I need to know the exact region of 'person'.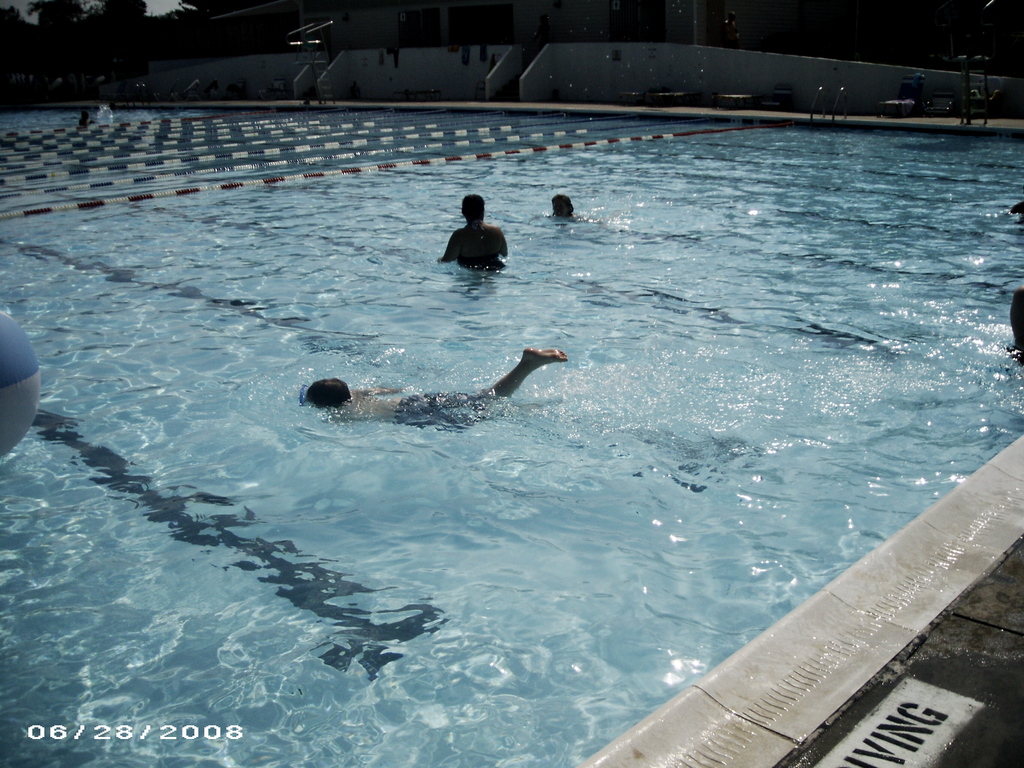
Region: 206, 79, 221, 97.
